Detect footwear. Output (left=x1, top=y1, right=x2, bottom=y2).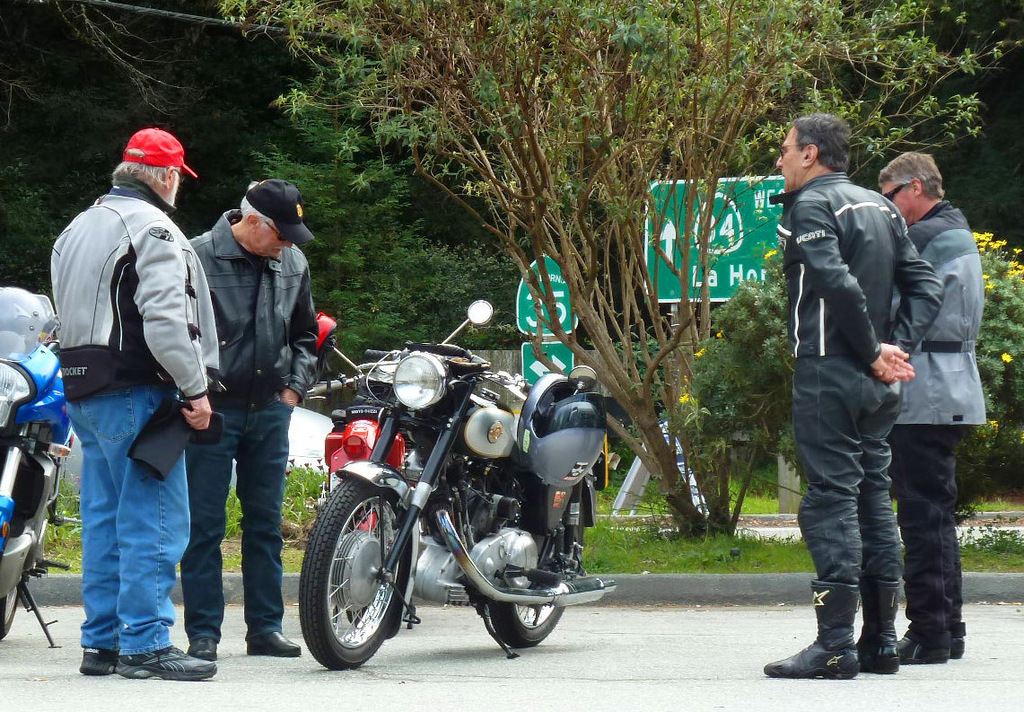
(left=945, top=625, right=967, bottom=662).
